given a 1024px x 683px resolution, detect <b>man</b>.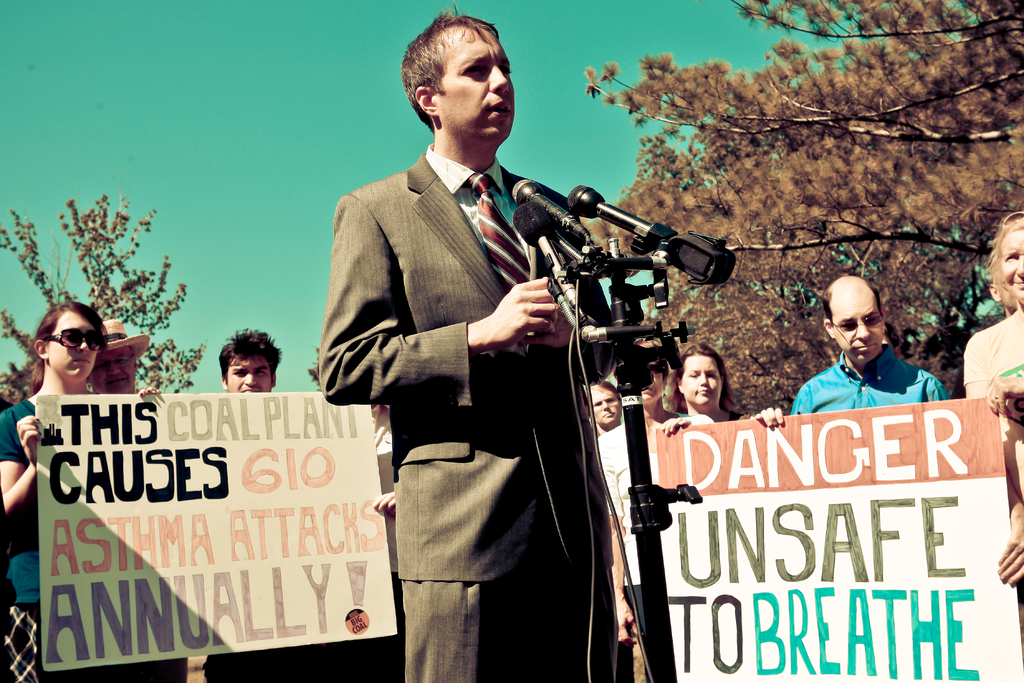
[left=85, top=325, right=170, bottom=677].
